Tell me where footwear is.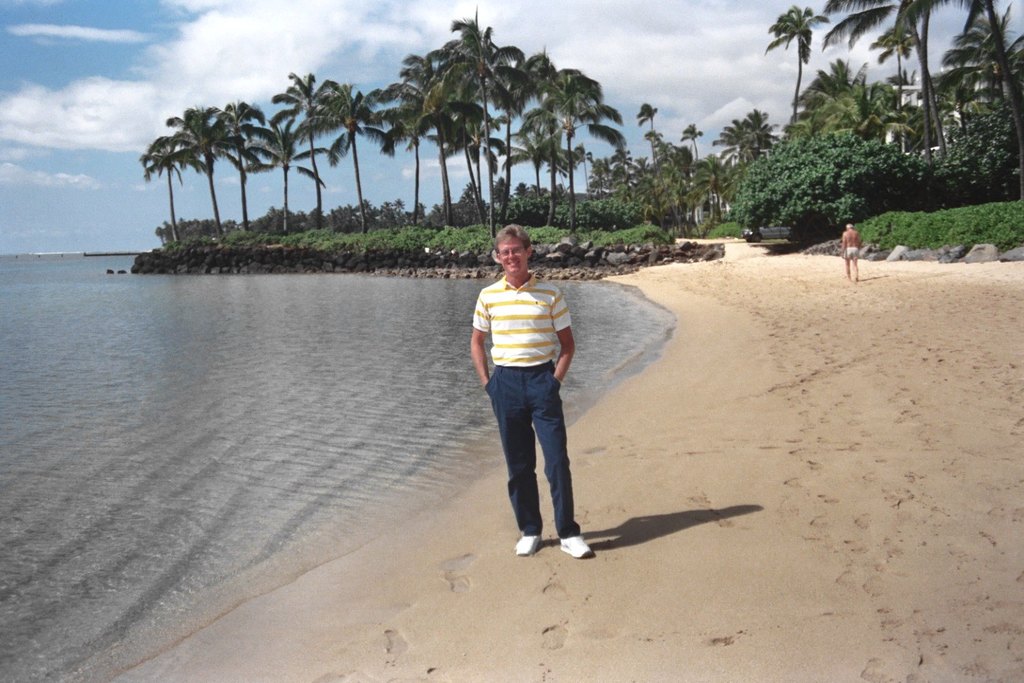
footwear is at 516 533 541 560.
